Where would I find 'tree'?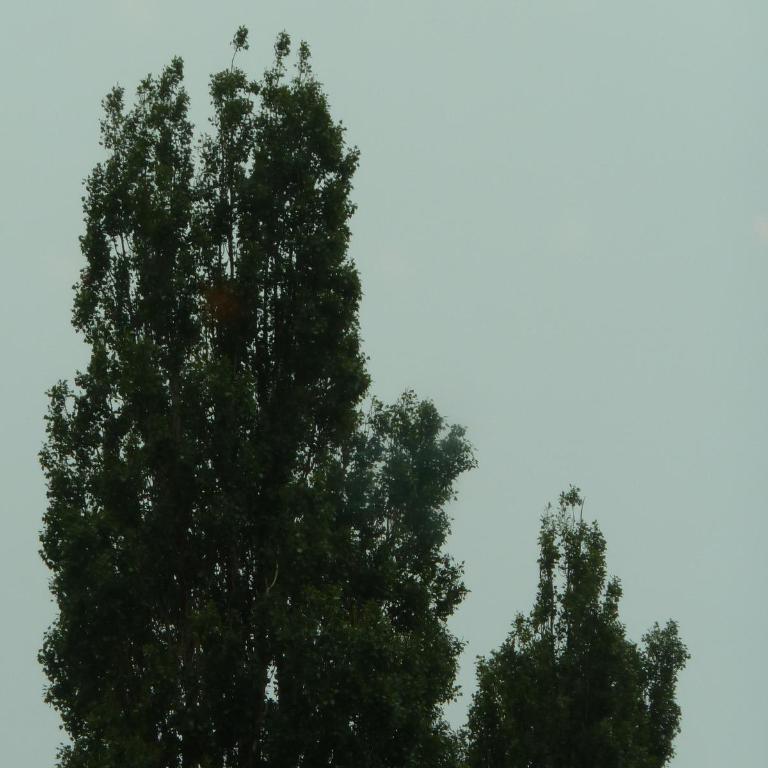
At (left=467, top=482, right=692, bottom=767).
